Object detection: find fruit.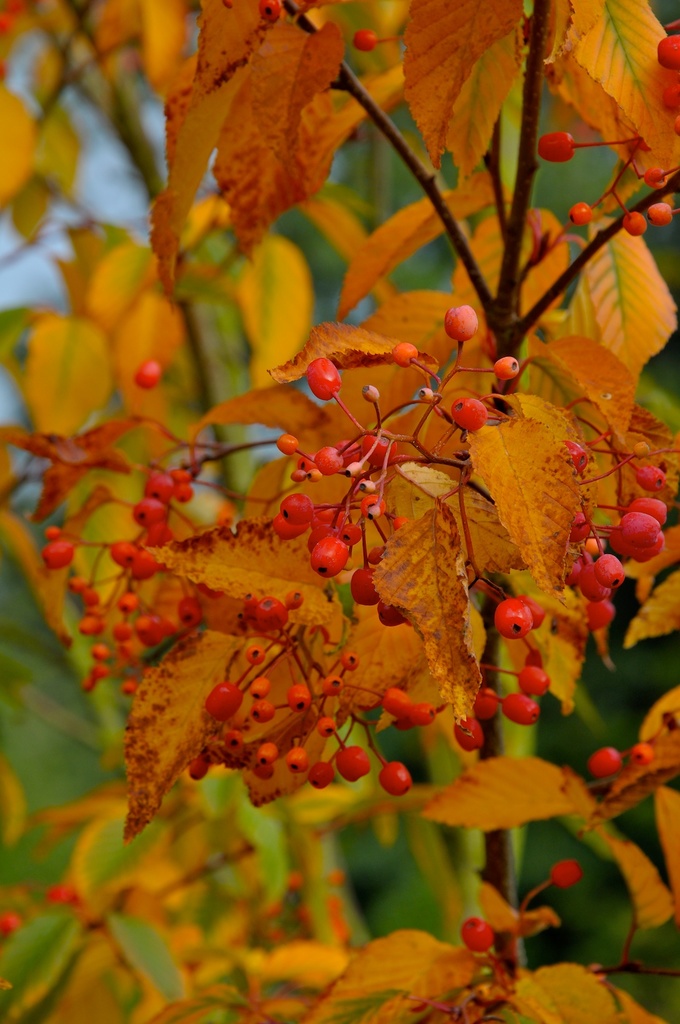
bbox=[656, 29, 679, 70].
